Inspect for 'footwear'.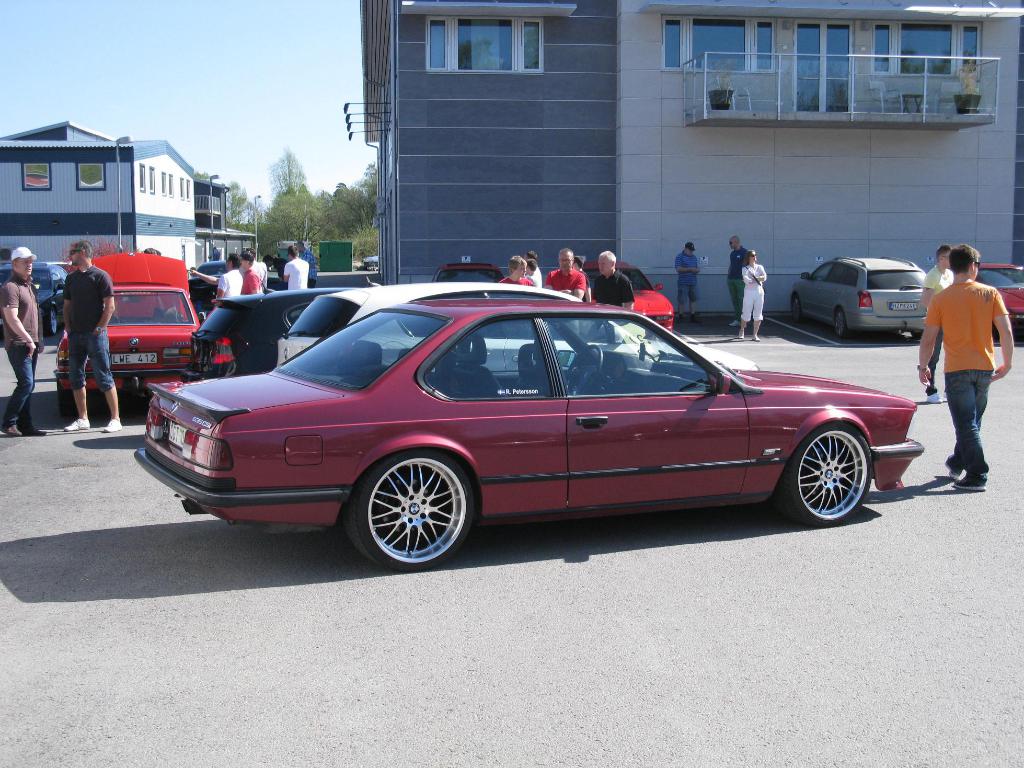
Inspection: box=[20, 423, 45, 437].
